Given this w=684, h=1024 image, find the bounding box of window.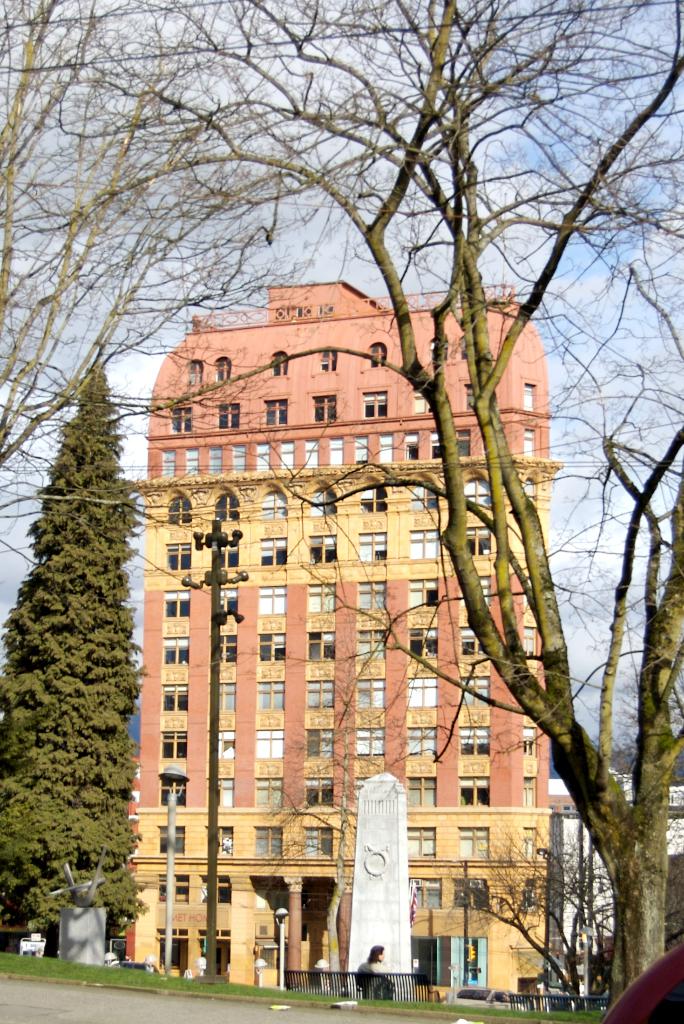
455/877/485/911.
